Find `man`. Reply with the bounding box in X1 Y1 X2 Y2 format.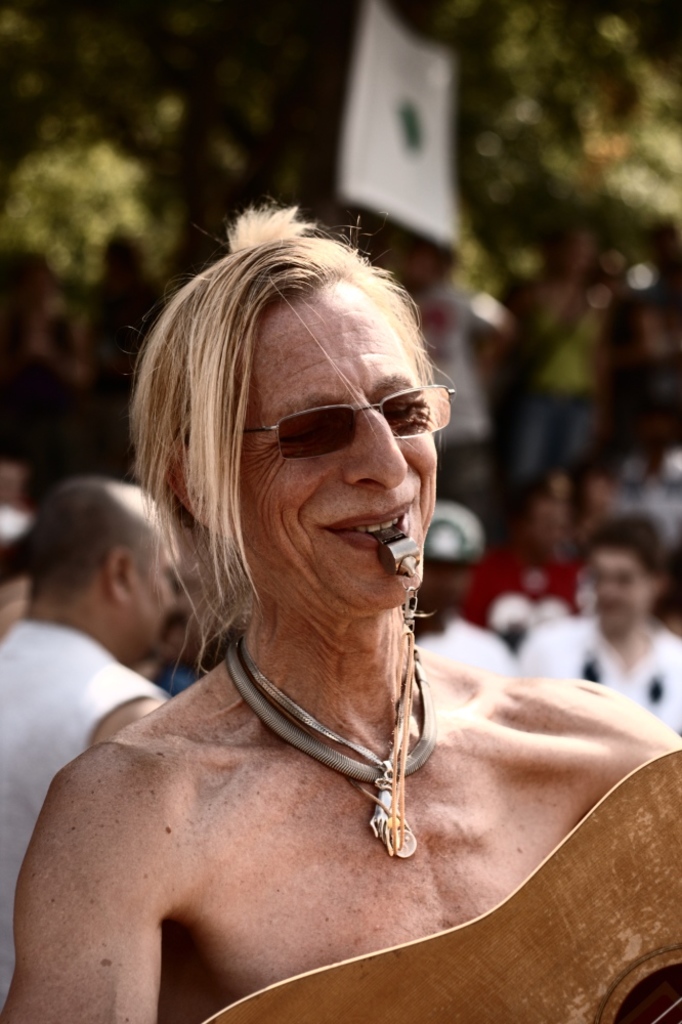
458 481 592 641.
